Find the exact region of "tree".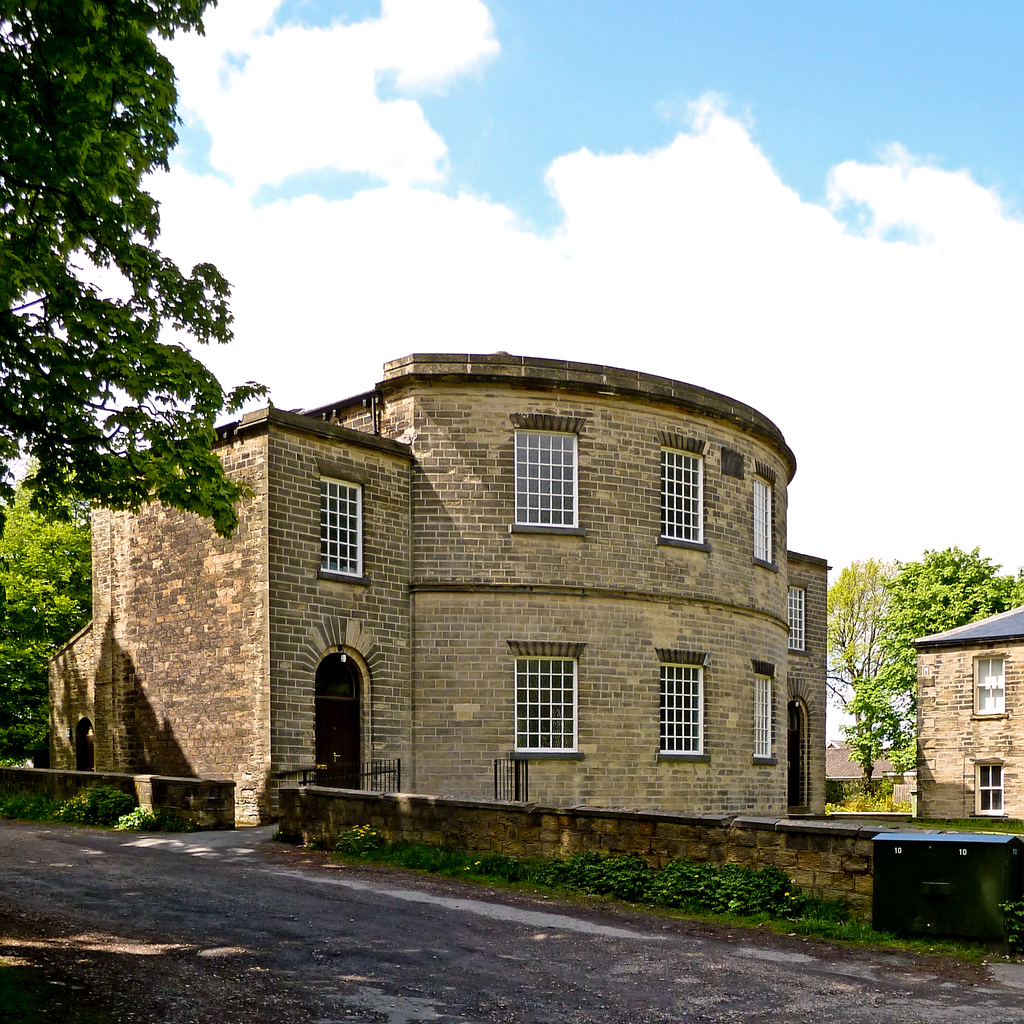
Exact region: <bbox>5, 0, 259, 540</bbox>.
